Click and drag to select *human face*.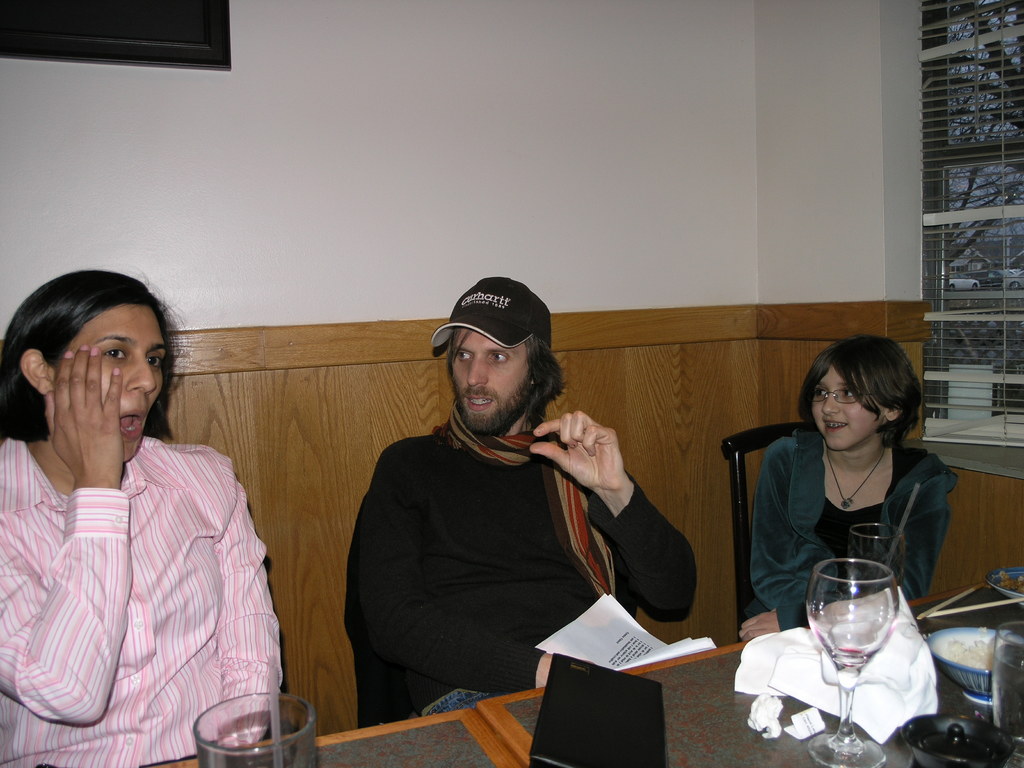
Selection: (left=449, top=338, right=516, bottom=435).
